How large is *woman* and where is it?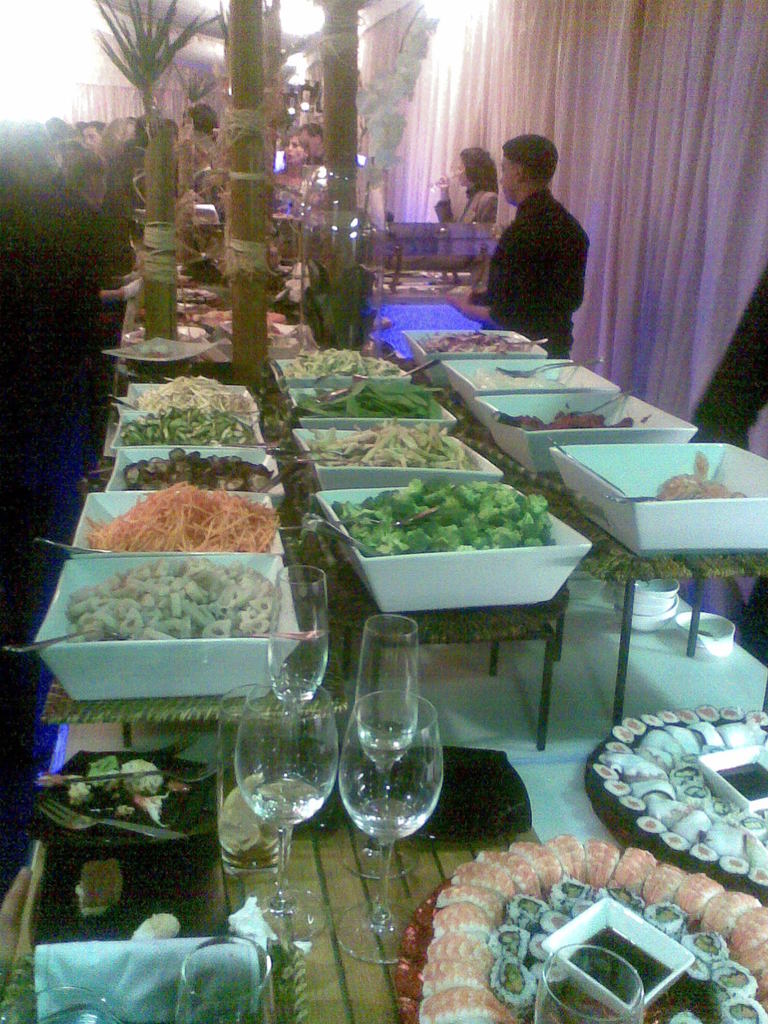
Bounding box: <box>431,148,505,223</box>.
